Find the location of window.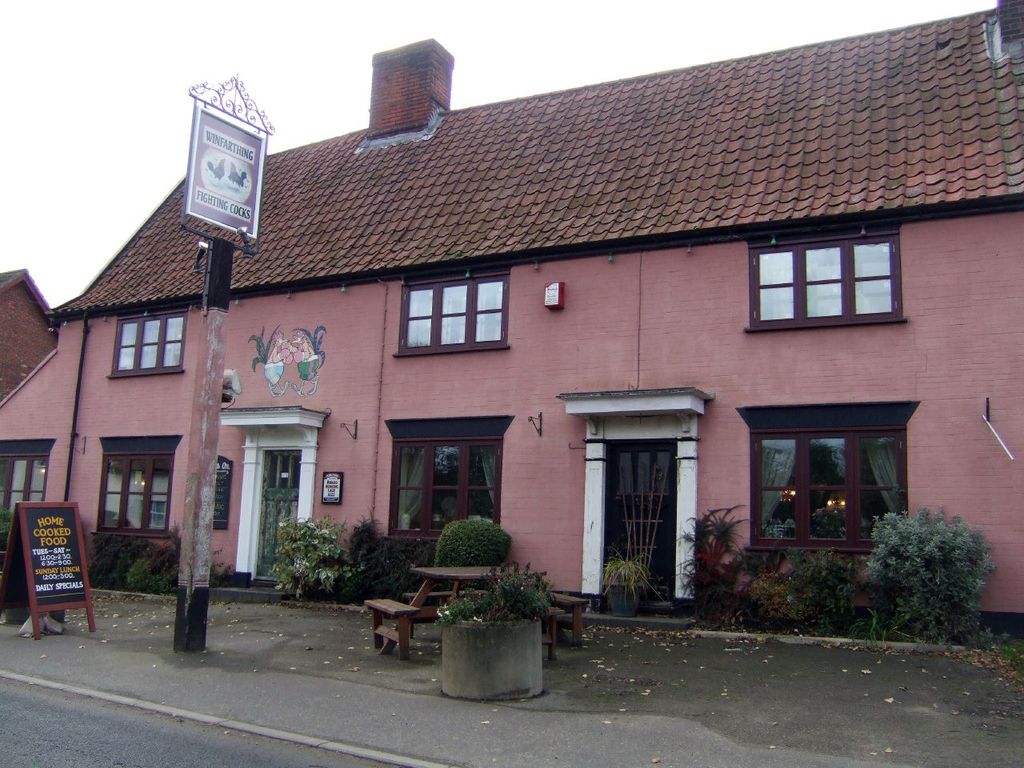
Location: 0/450/54/516.
